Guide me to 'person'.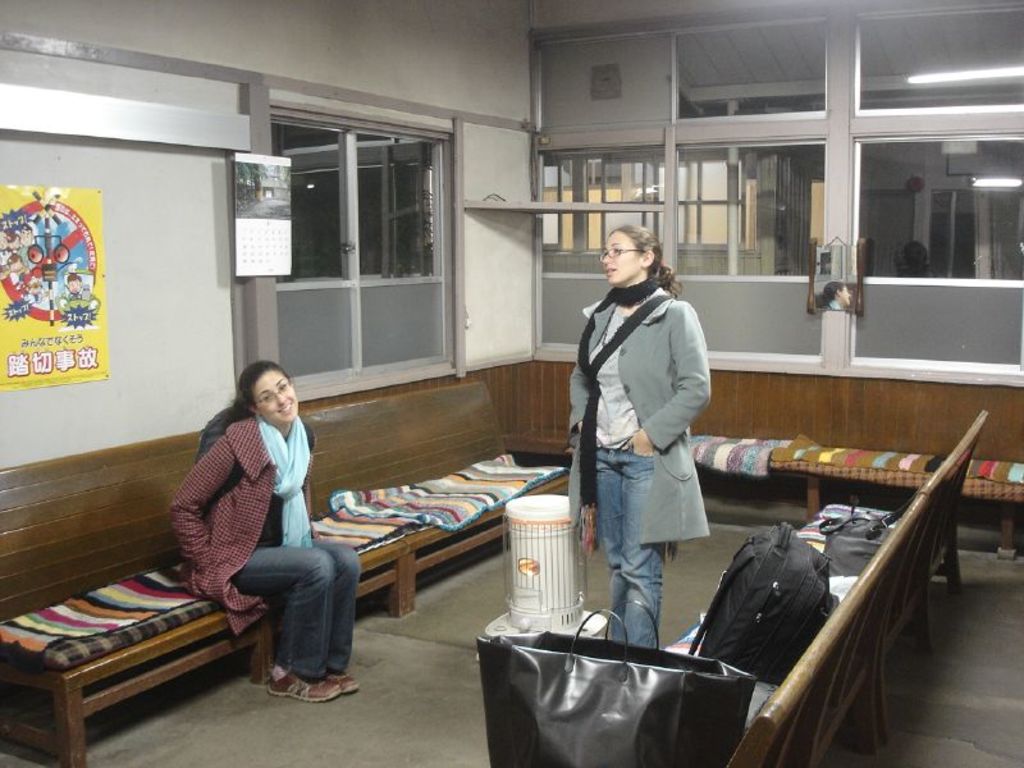
Guidance: (left=168, top=358, right=361, bottom=705).
